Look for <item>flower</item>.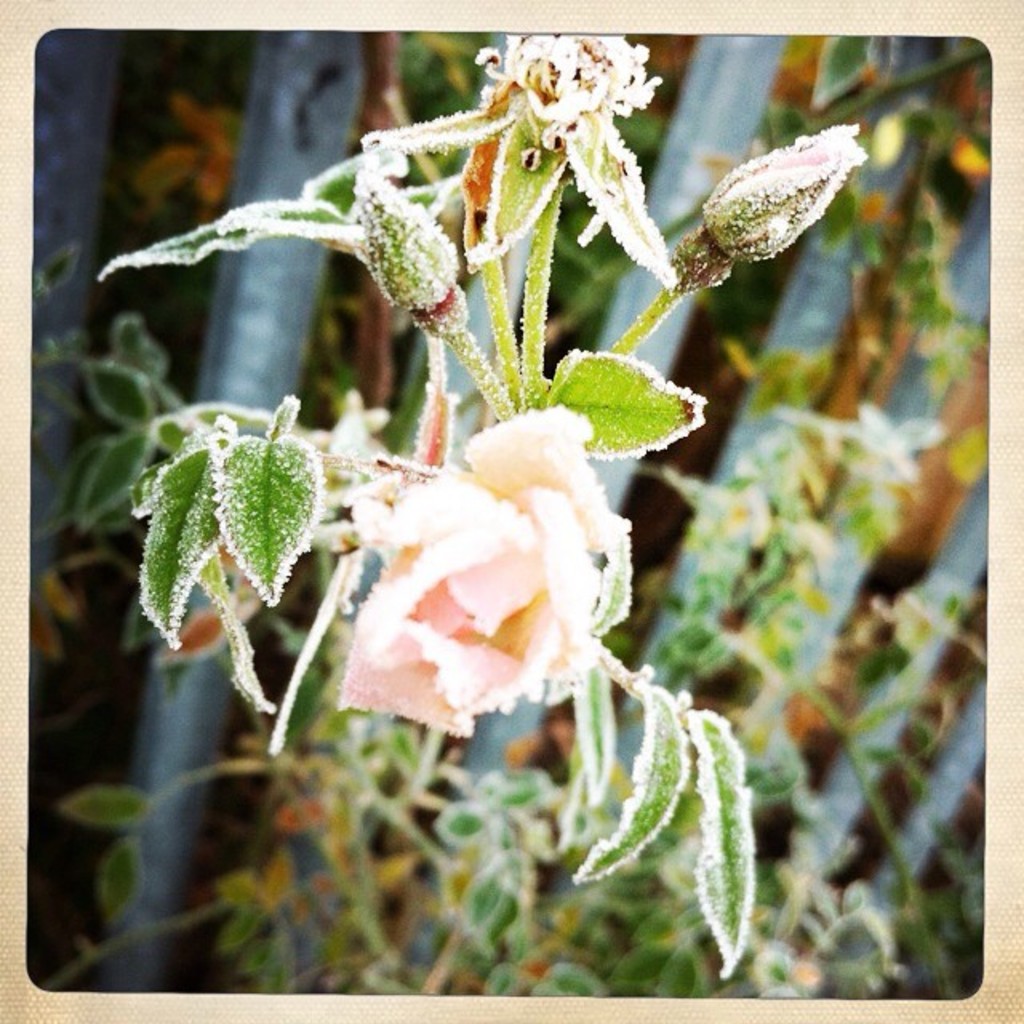
Found: BBox(333, 406, 640, 744).
